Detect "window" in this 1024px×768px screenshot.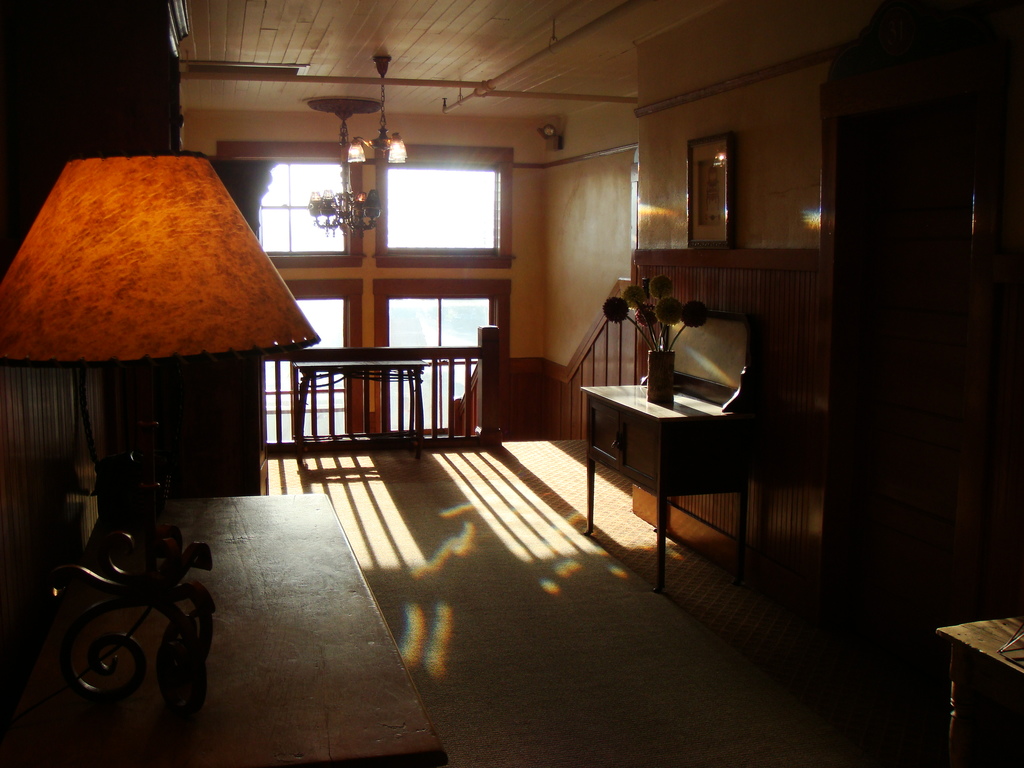
Detection: region(384, 166, 504, 253).
